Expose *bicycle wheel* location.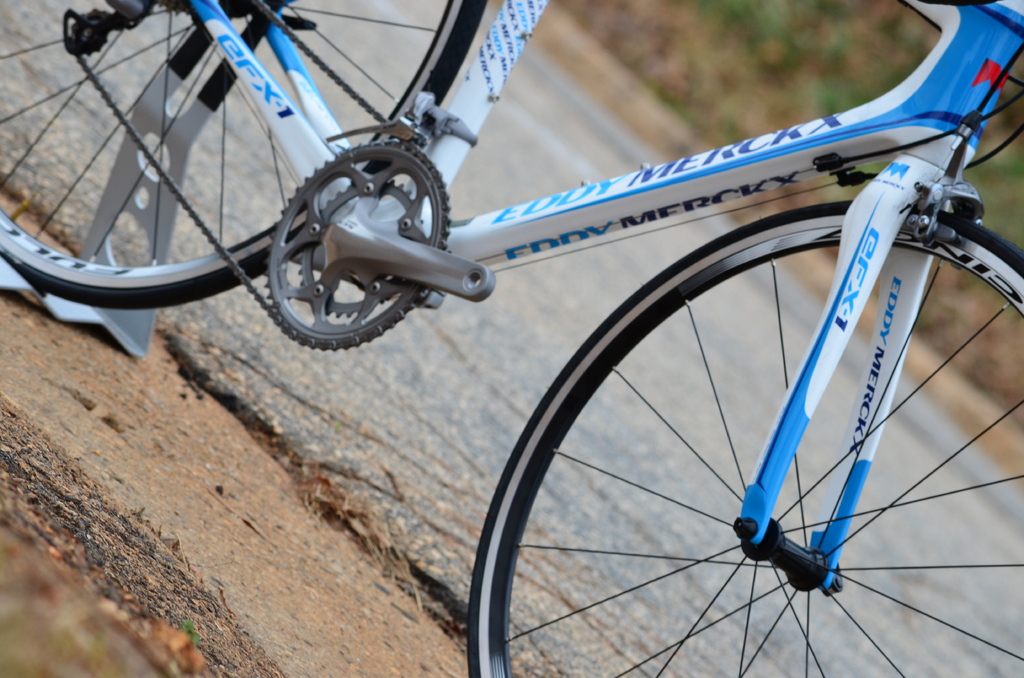
Exposed at locate(0, 0, 493, 309).
